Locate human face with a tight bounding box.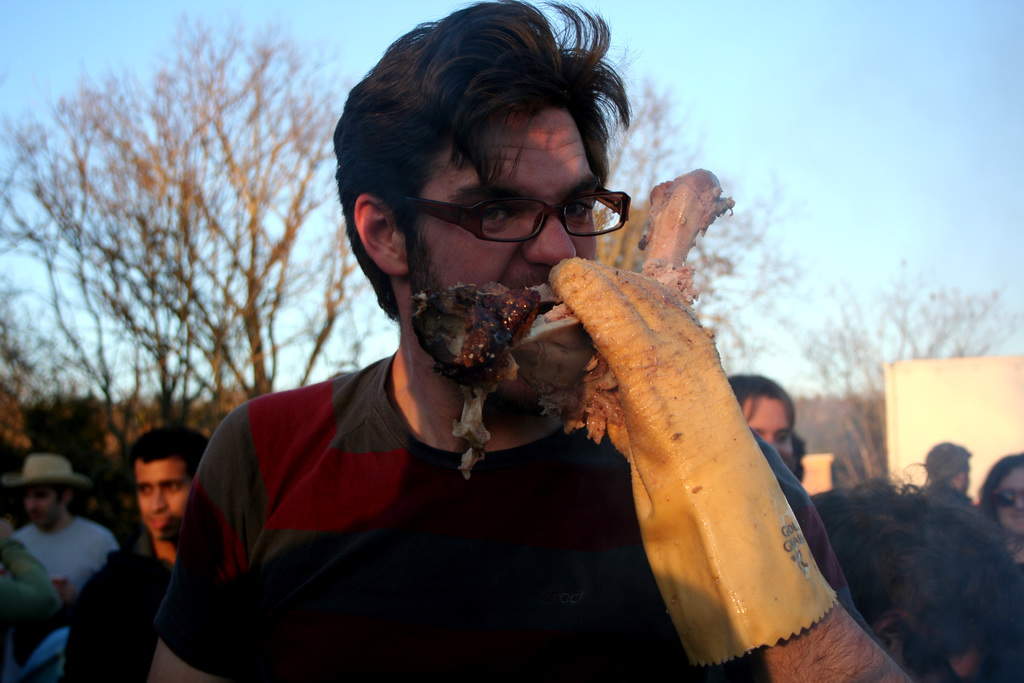
locate(406, 109, 635, 398).
